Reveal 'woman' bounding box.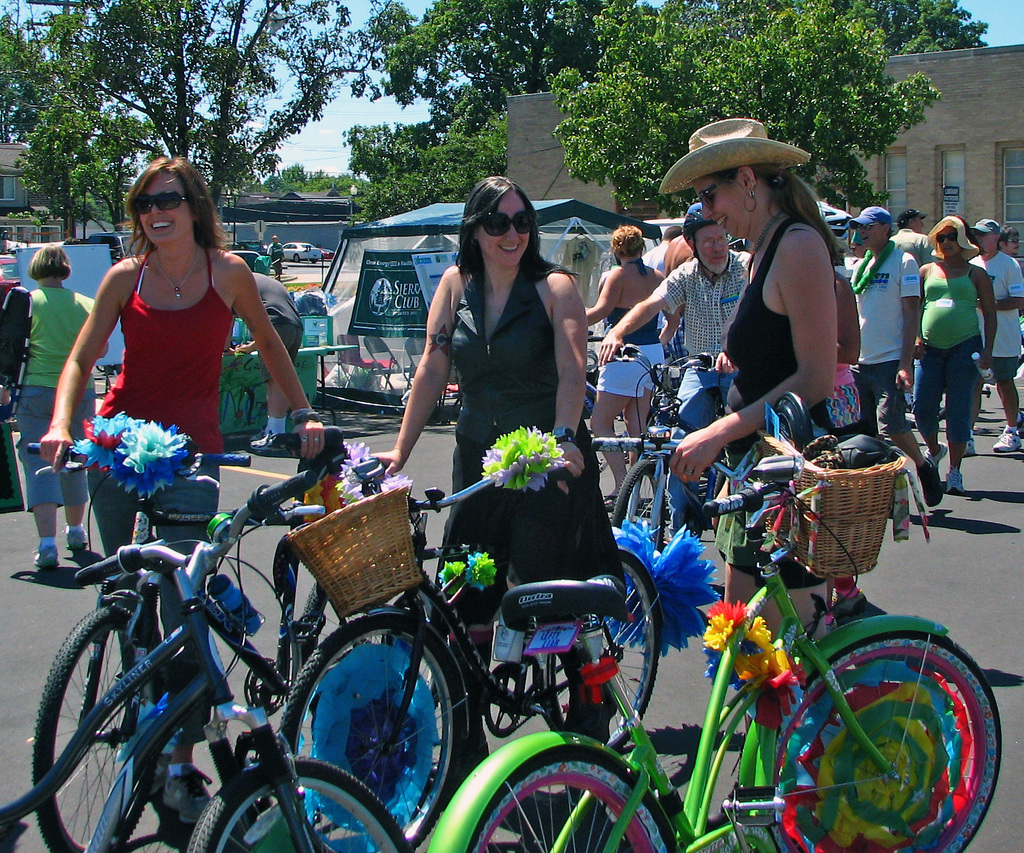
Revealed: {"left": 31, "top": 153, "right": 320, "bottom": 833}.
